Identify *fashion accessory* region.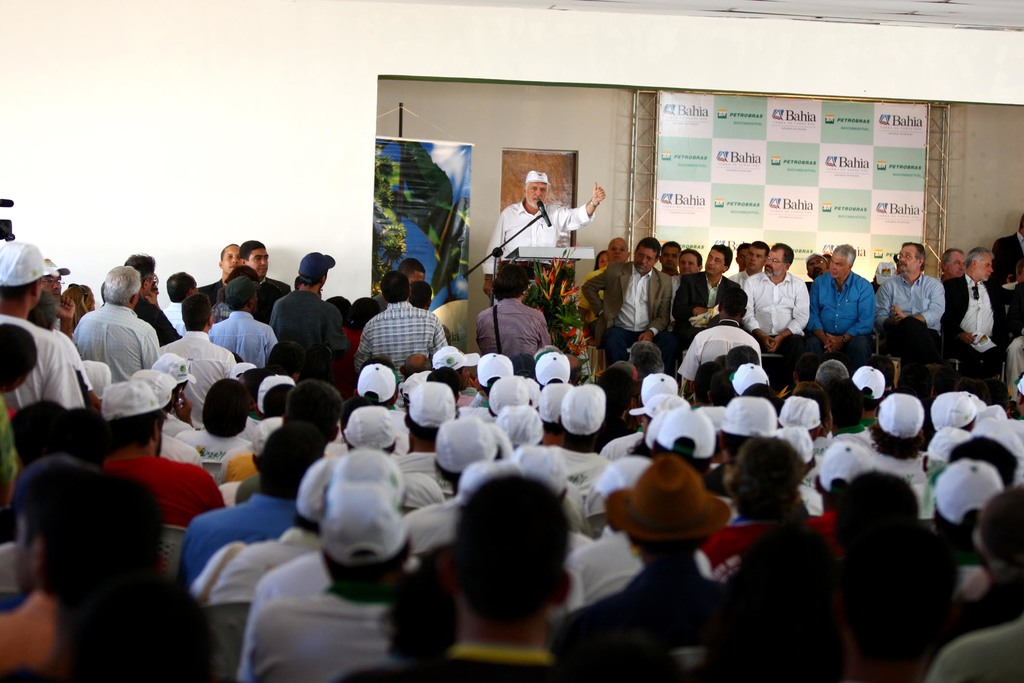
Region: box=[0, 243, 63, 289].
